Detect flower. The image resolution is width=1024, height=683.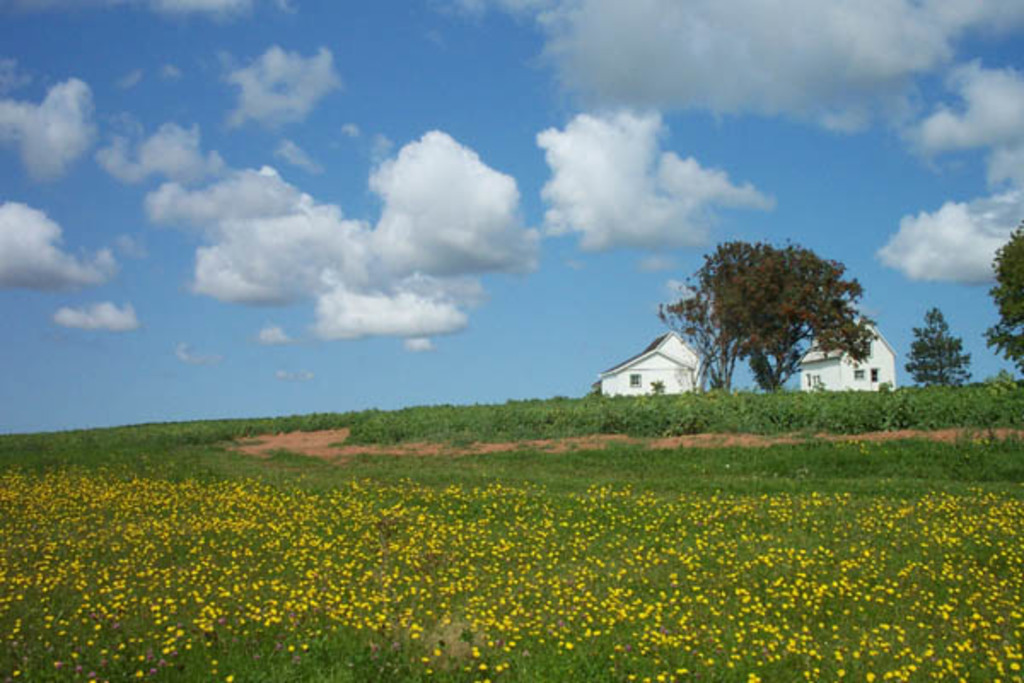
BBox(751, 669, 758, 681).
